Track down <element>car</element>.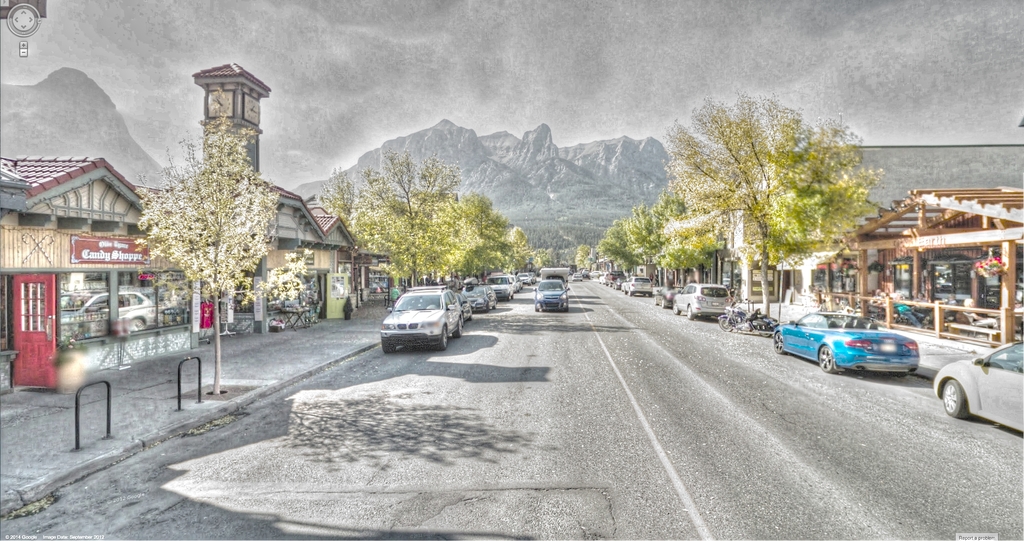
Tracked to 931/334/1023/437.
